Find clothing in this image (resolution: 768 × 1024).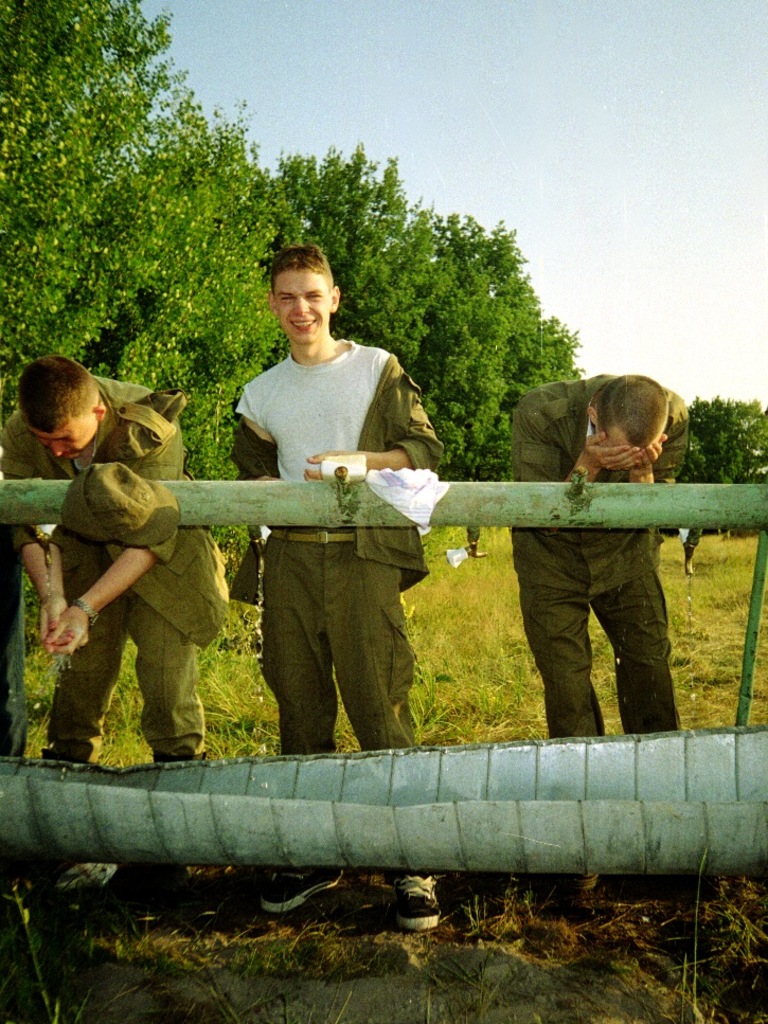
214,329,445,744.
